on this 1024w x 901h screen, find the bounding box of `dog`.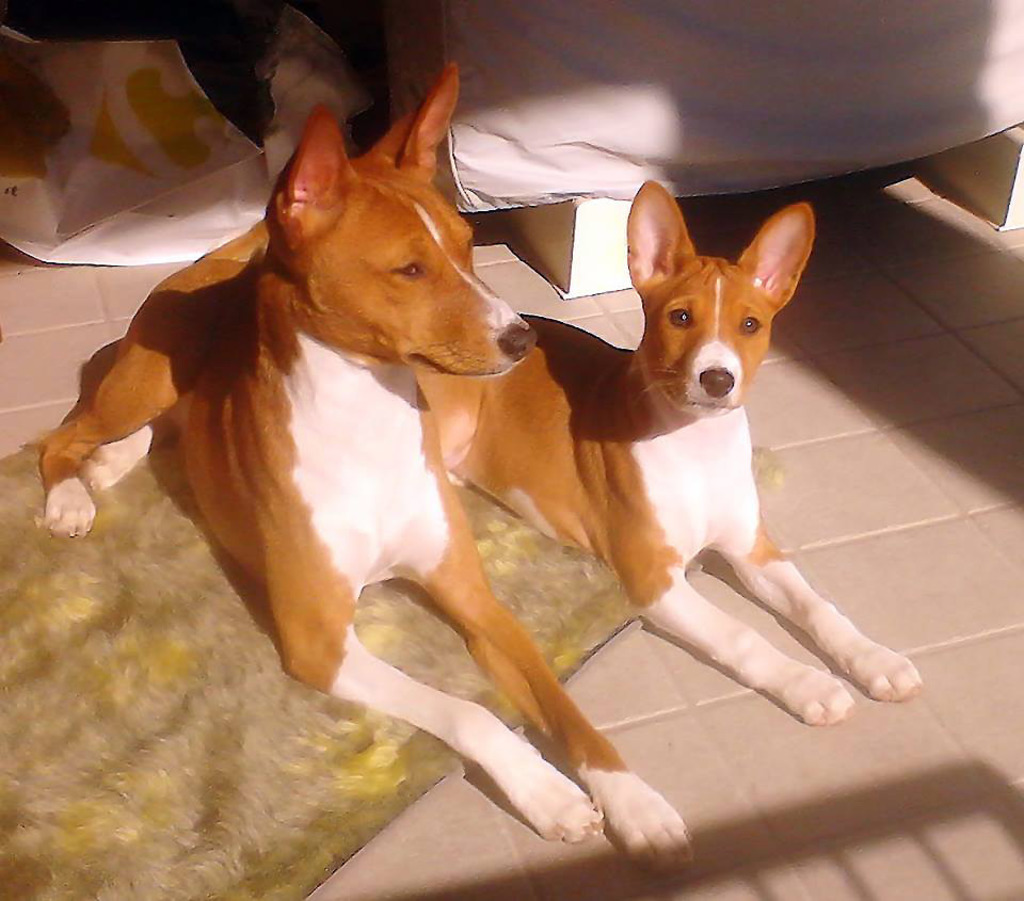
Bounding box: BBox(33, 60, 695, 880).
